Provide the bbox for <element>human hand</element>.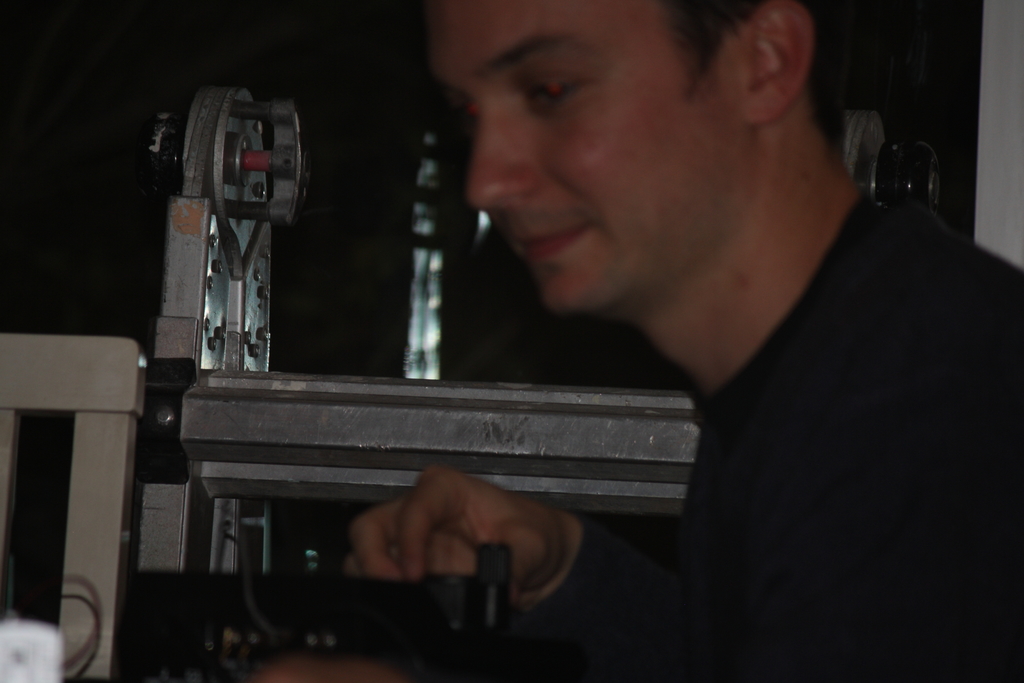
x1=324 y1=478 x2=575 y2=617.
